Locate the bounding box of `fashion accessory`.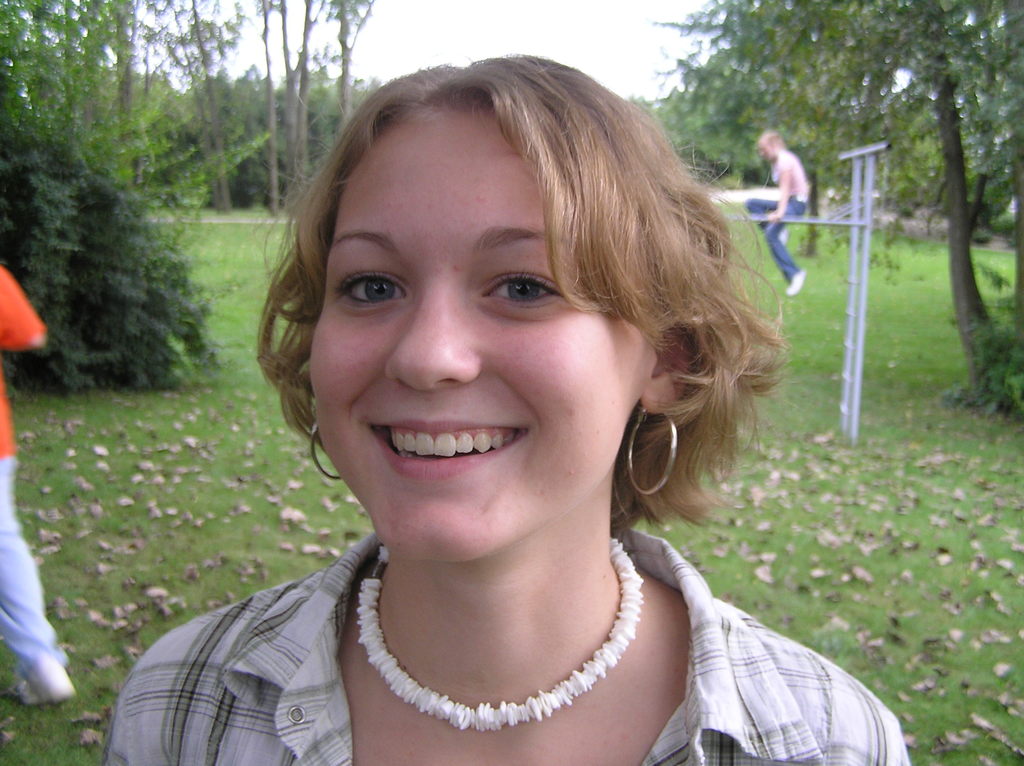
Bounding box: Rect(785, 269, 808, 293).
